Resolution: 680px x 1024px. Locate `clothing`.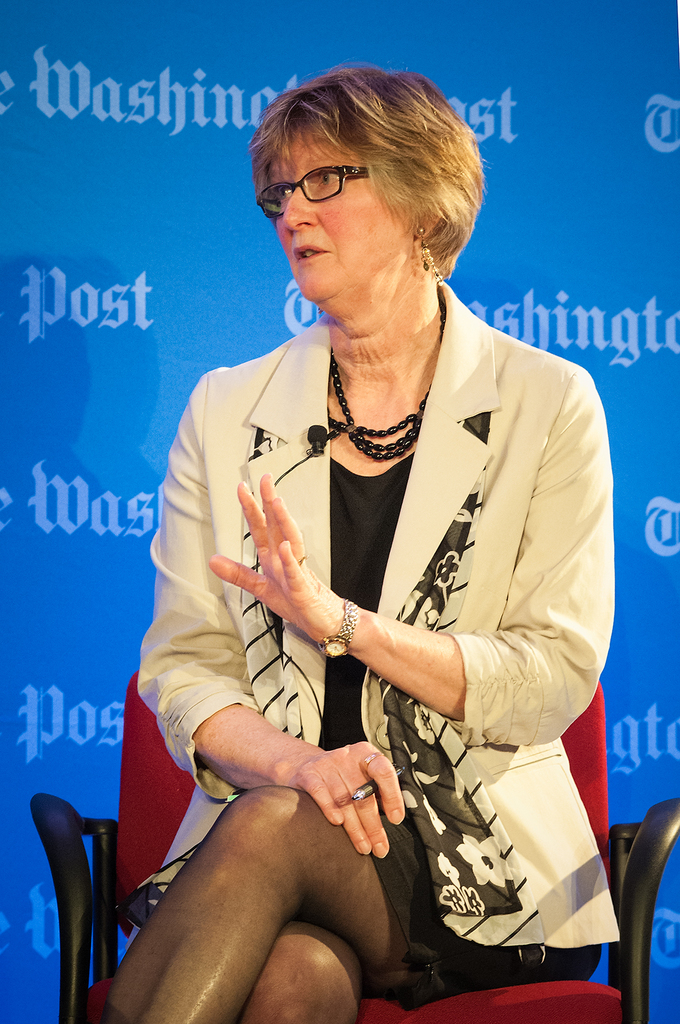
bbox=(127, 272, 598, 957).
